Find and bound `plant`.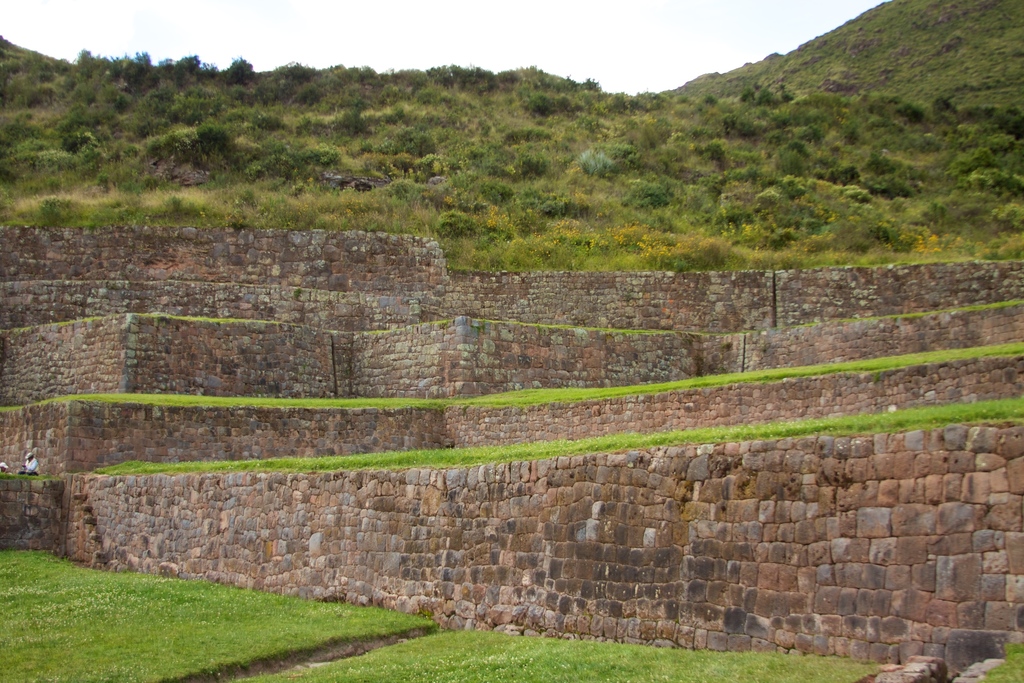
Bound: select_region(920, 227, 970, 263).
